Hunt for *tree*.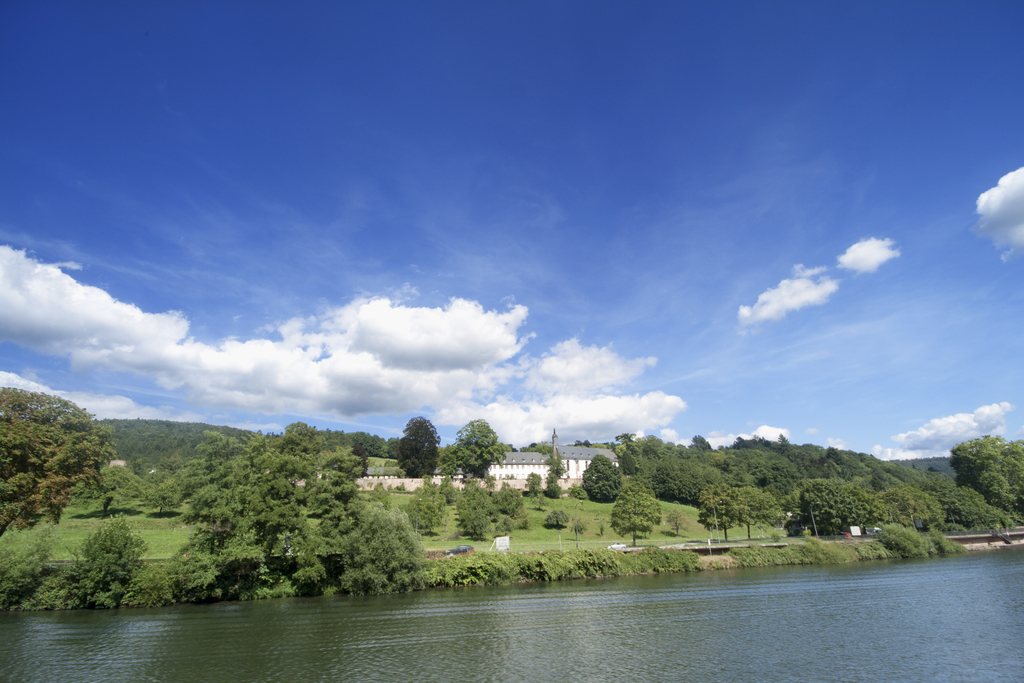
Hunted down at [717,448,756,498].
